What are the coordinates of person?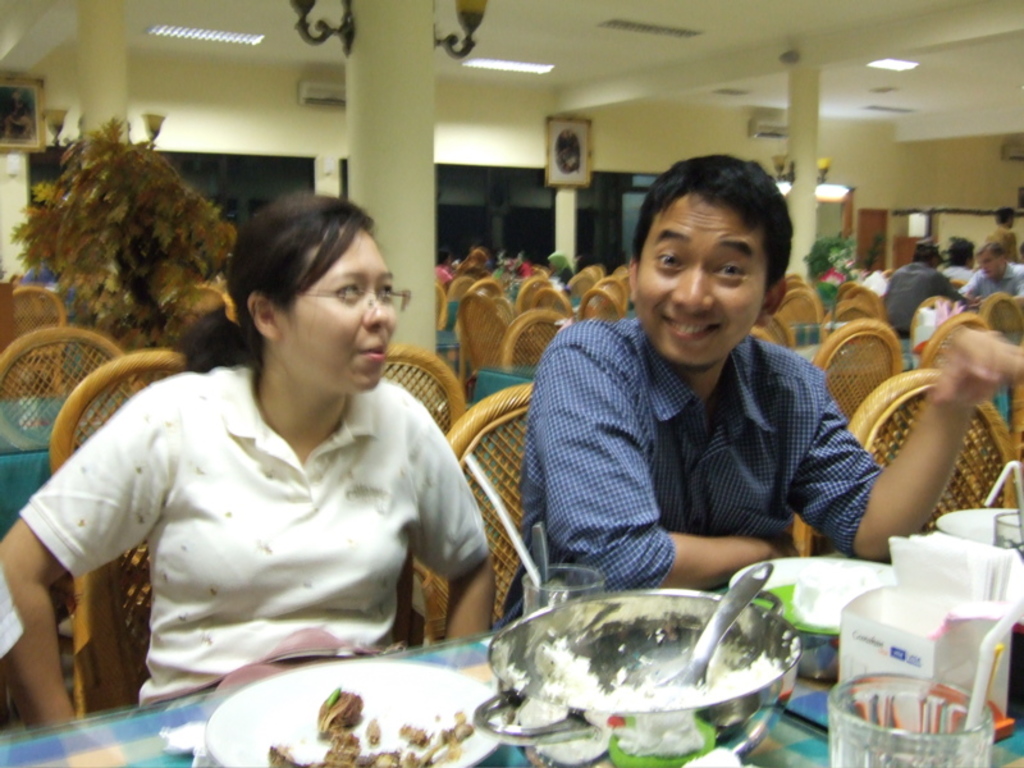
<box>495,150,1023,630</box>.
